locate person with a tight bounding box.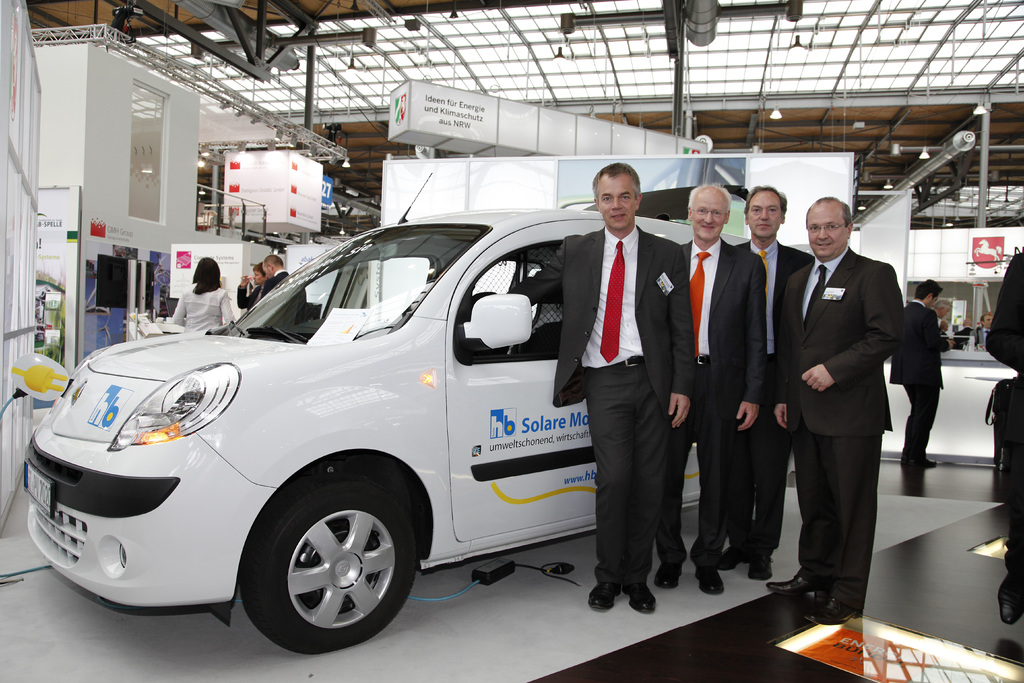
locate(259, 252, 308, 327).
